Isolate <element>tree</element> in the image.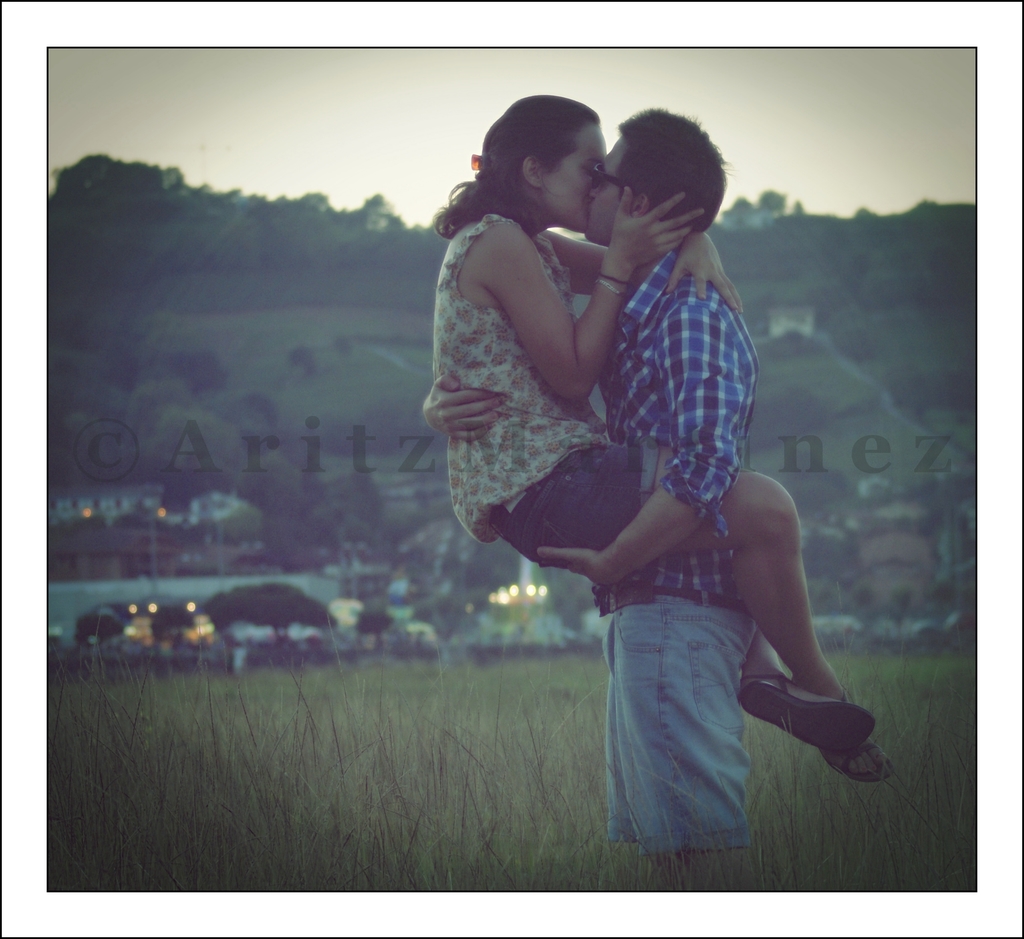
Isolated region: BBox(840, 322, 869, 367).
